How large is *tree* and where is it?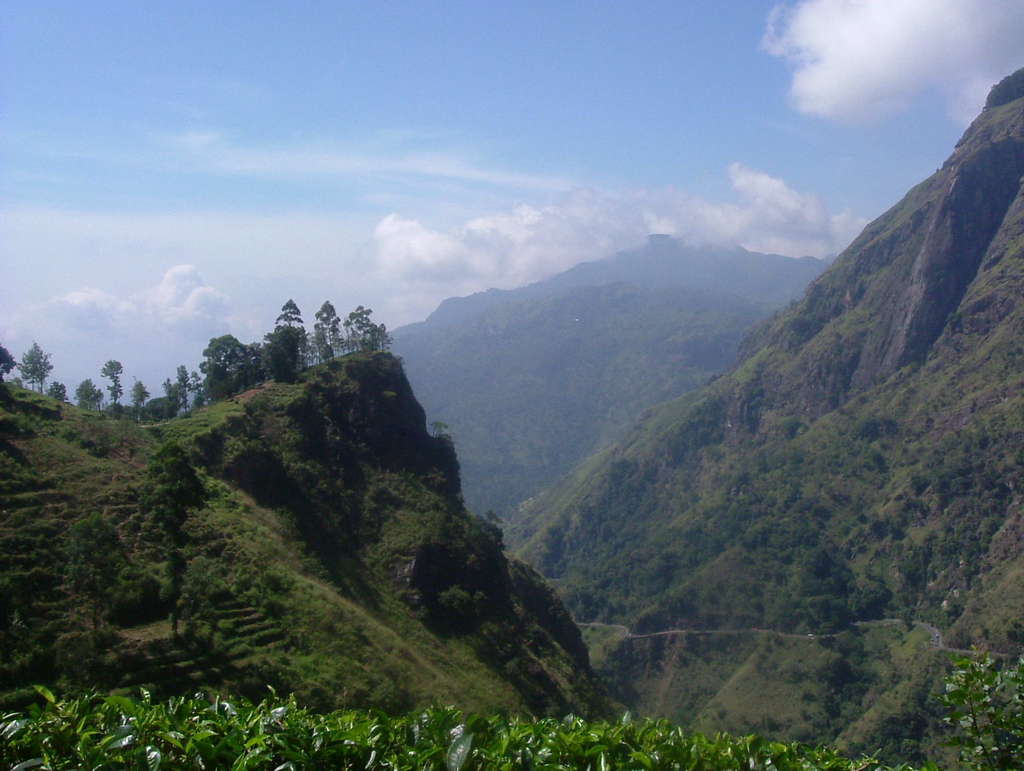
Bounding box: <region>103, 565, 161, 628</region>.
